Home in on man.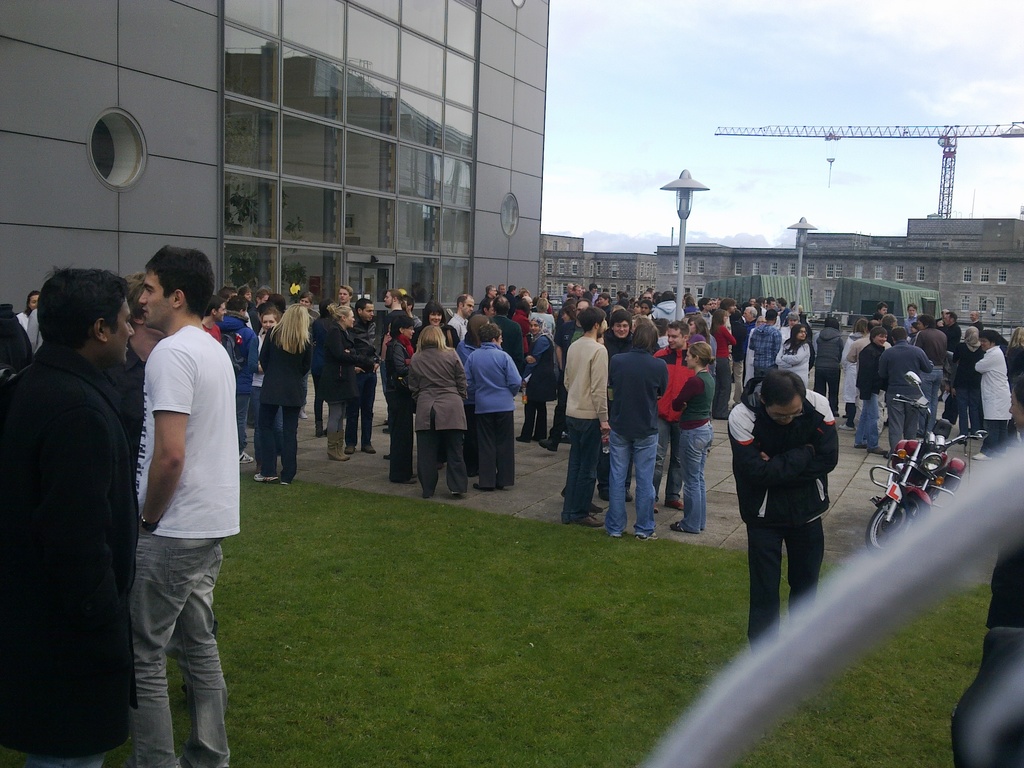
Homed in at [723,364,838,685].
